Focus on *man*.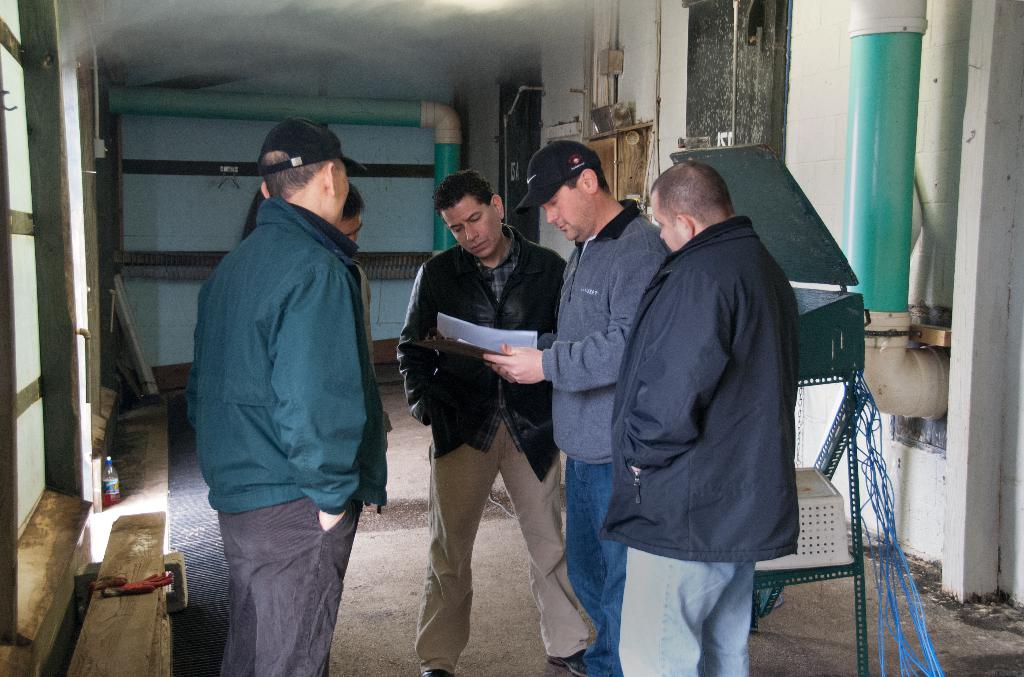
Focused at [left=388, top=167, right=598, bottom=676].
